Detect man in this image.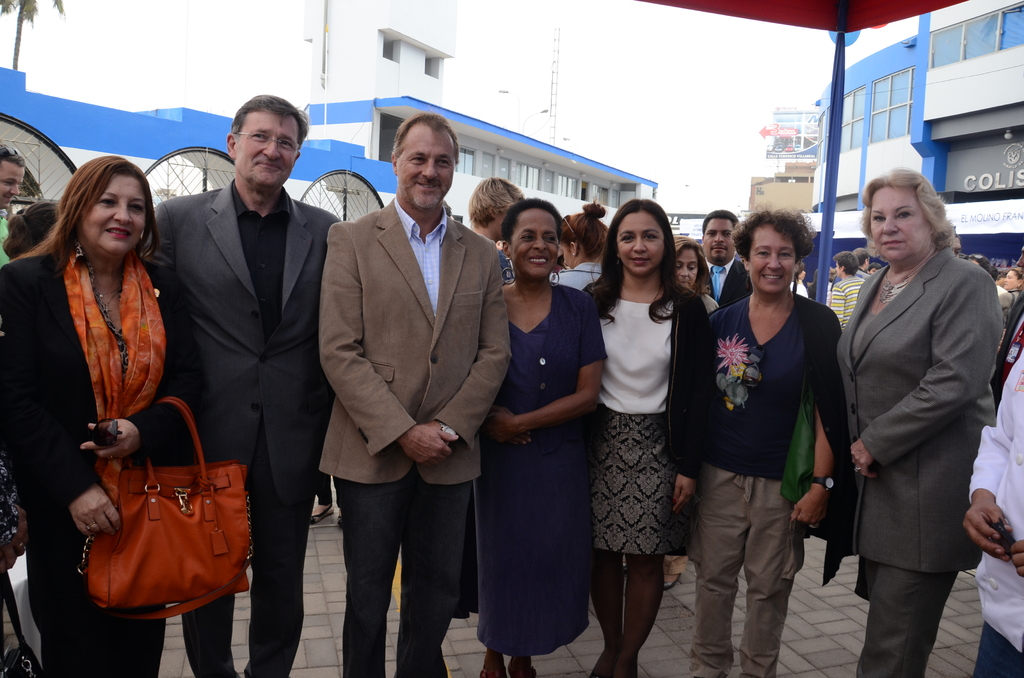
Detection: pyautogui.locateOnScreen(698, 205, 755, 312).
